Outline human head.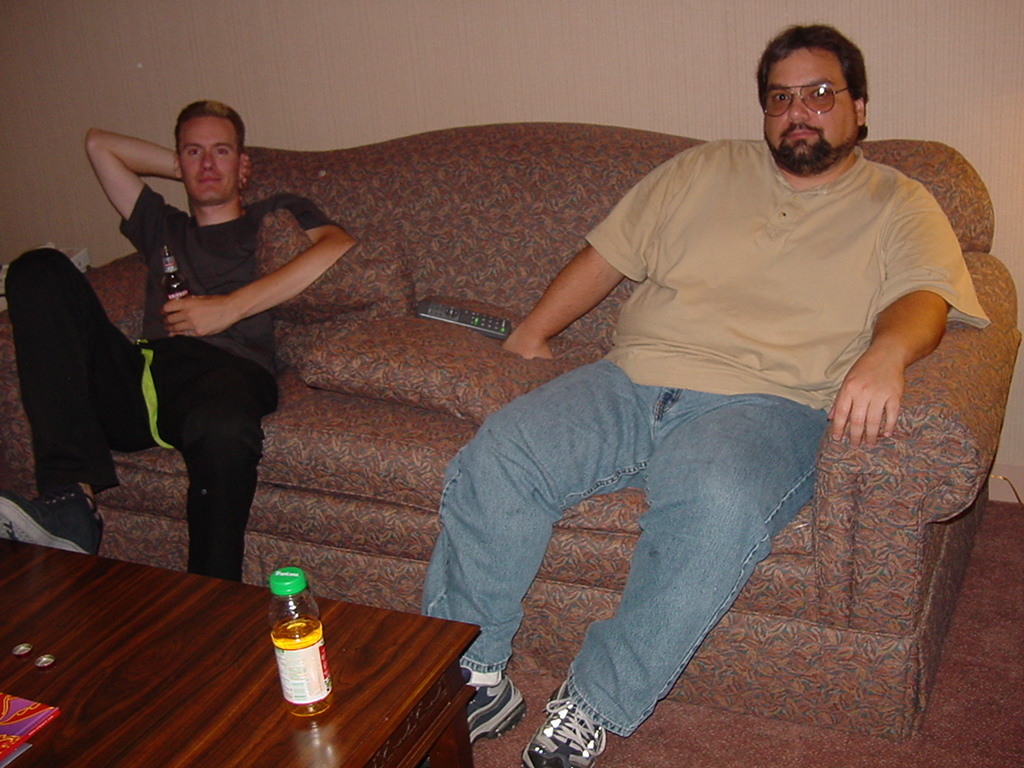
Outline: box=[175, 97, 248, 210].
